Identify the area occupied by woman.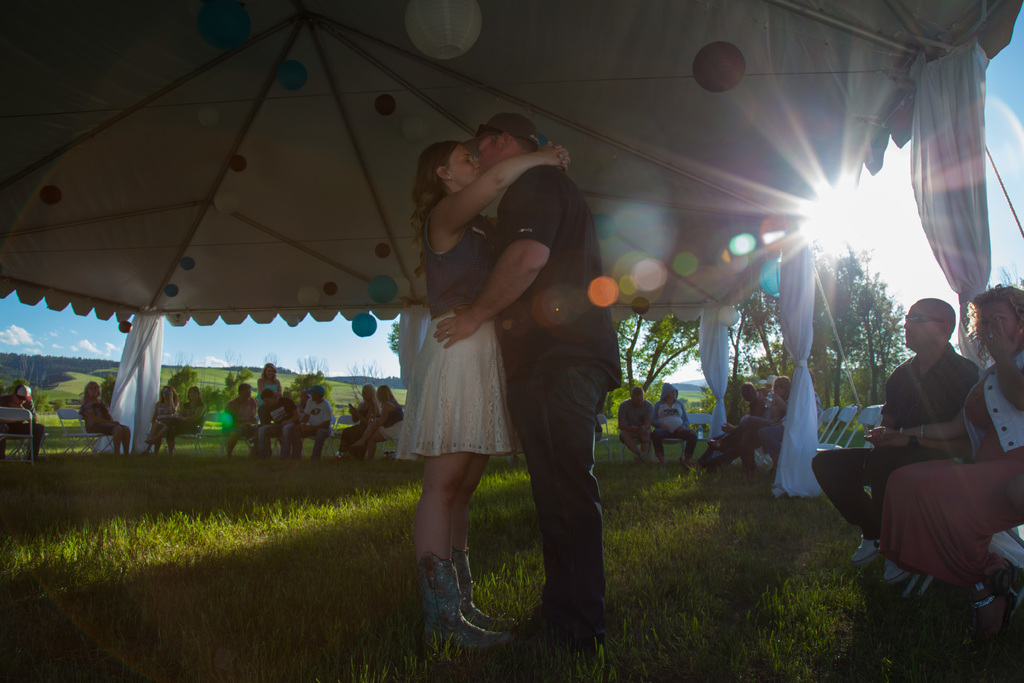
Area: 79 379 132 464.
